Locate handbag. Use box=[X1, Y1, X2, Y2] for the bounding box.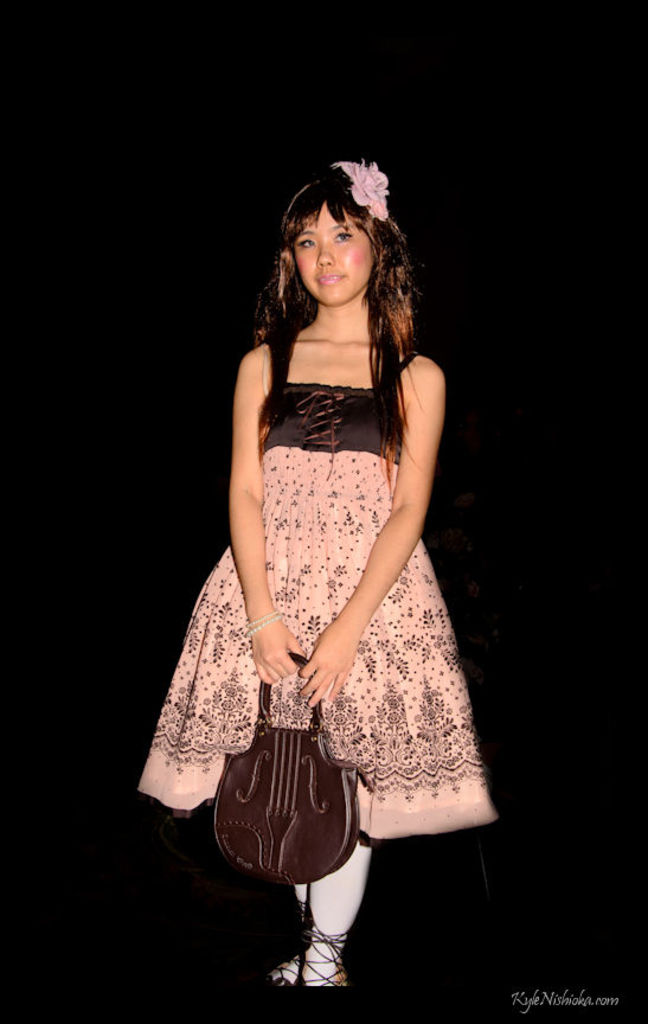
box=[205, 636, 354, 882].
